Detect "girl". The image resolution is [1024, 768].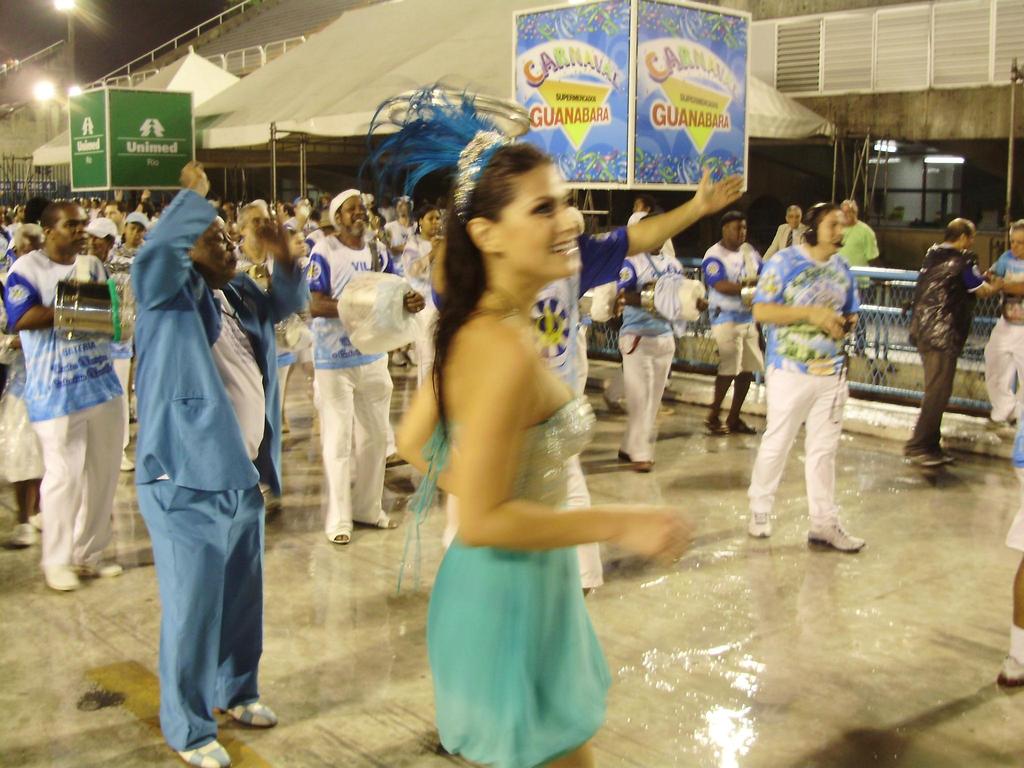
region(397, 205, 444, 390).
